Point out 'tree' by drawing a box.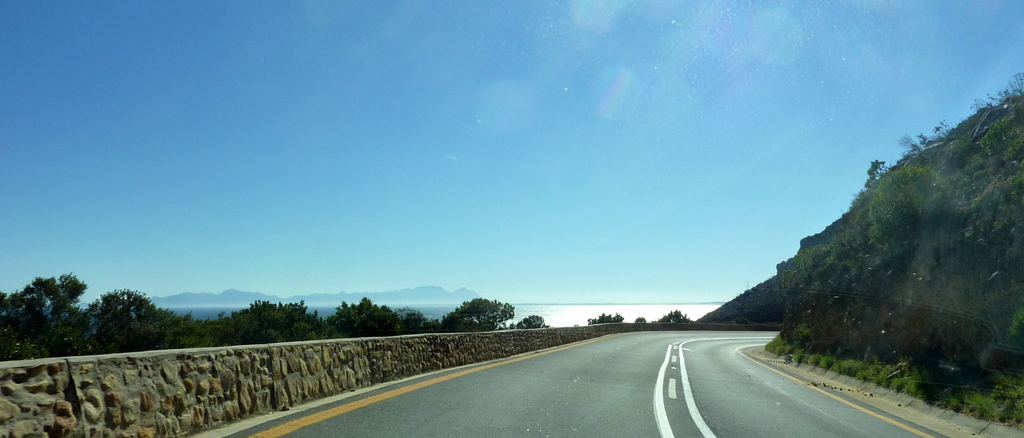
locate(589, 309, 627, 323).
